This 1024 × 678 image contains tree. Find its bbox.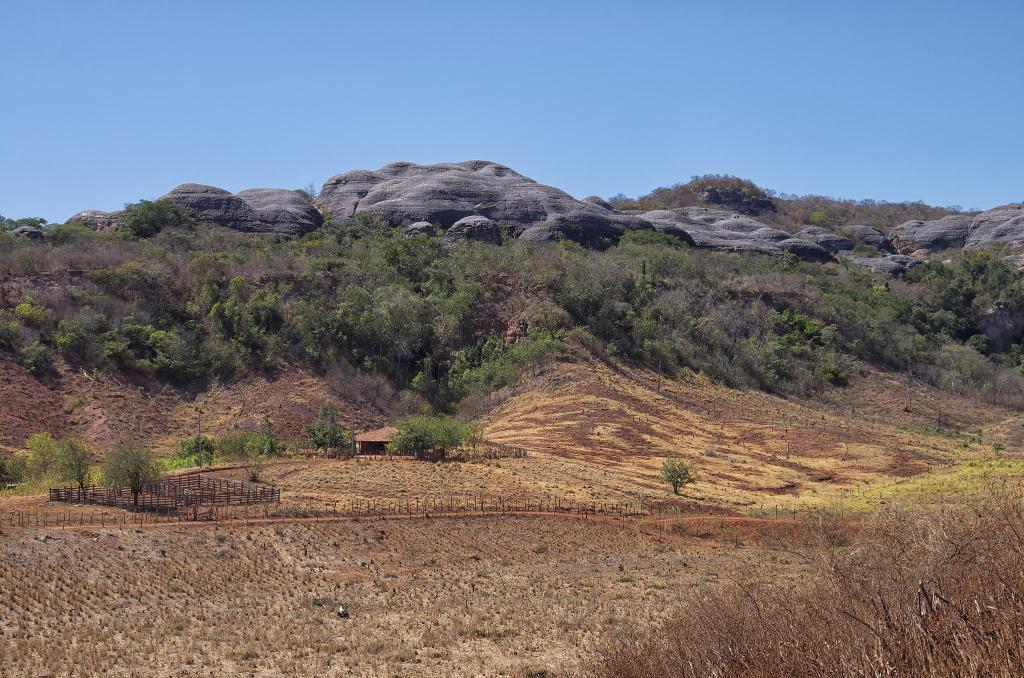
(left=301, top=202, right=506, bottom=380).
